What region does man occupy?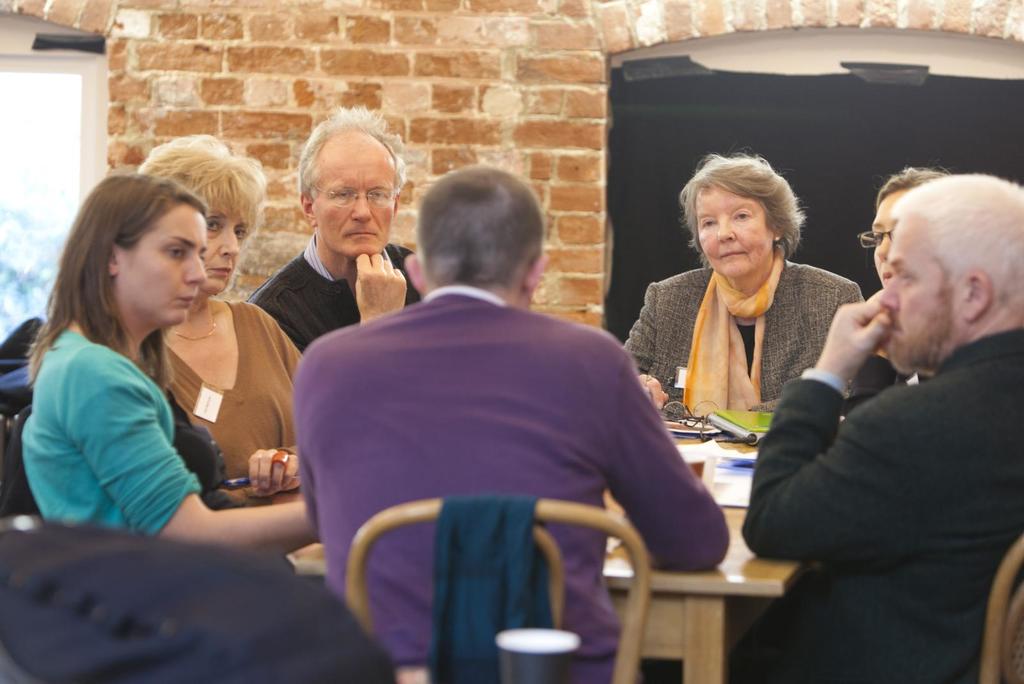
bbox(287, 156, 732, 683).
